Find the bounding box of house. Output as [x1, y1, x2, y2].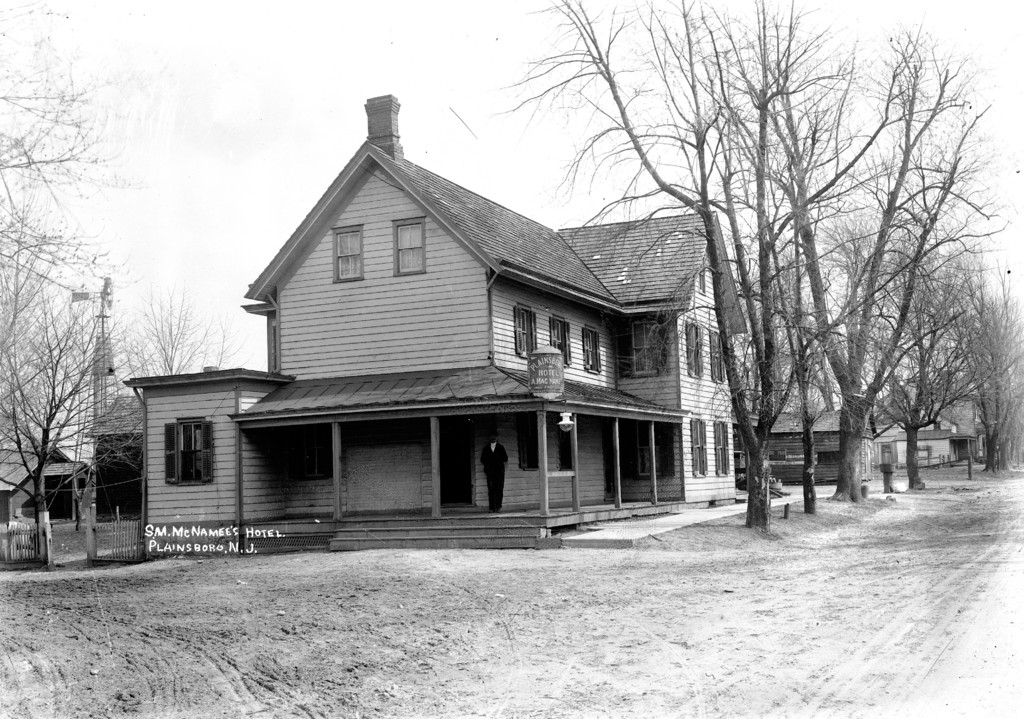
[97, 396, 161, 544].
